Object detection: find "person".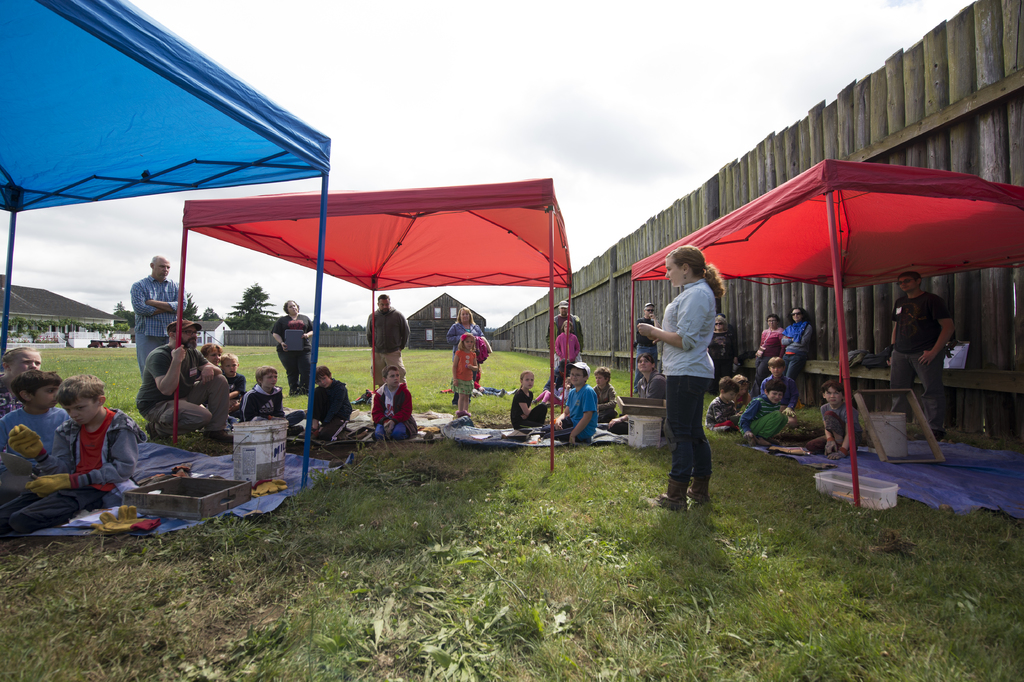
540/356/605/447.
